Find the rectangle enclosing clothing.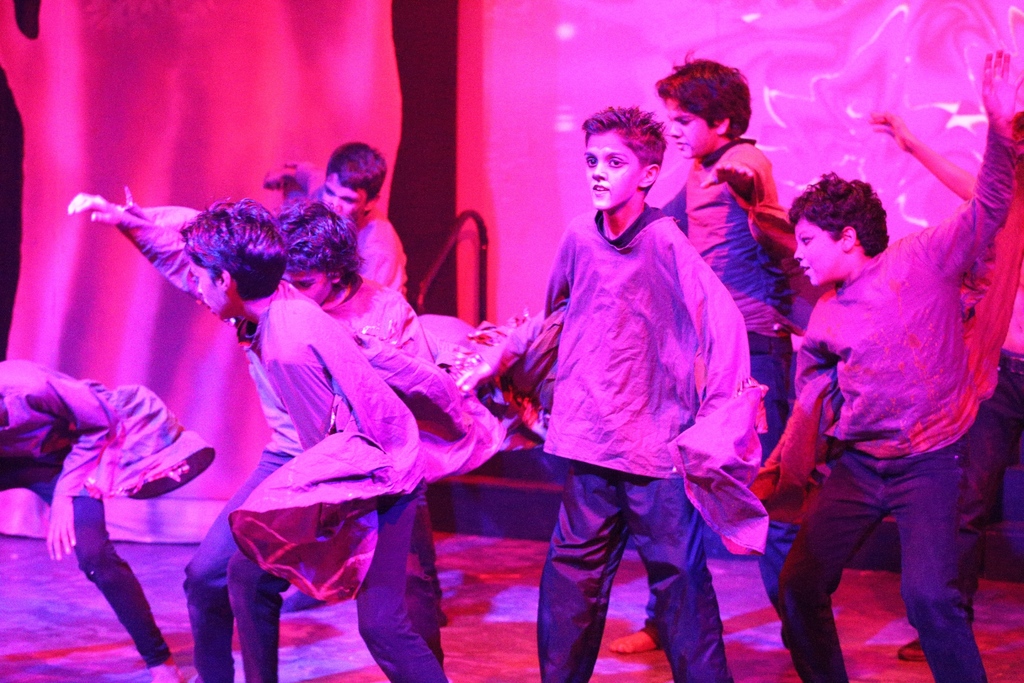
rect(170, 269, 493, 637).
